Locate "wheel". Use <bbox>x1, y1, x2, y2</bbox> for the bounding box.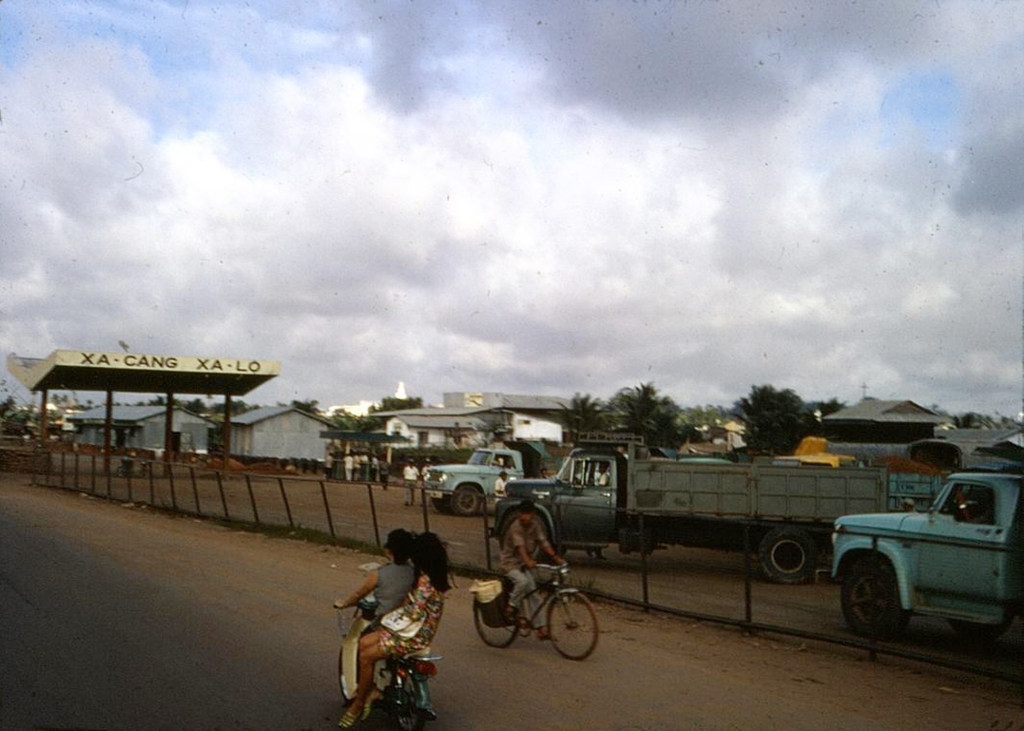
<bbox>449, 485, 480, 520</bbox>.
